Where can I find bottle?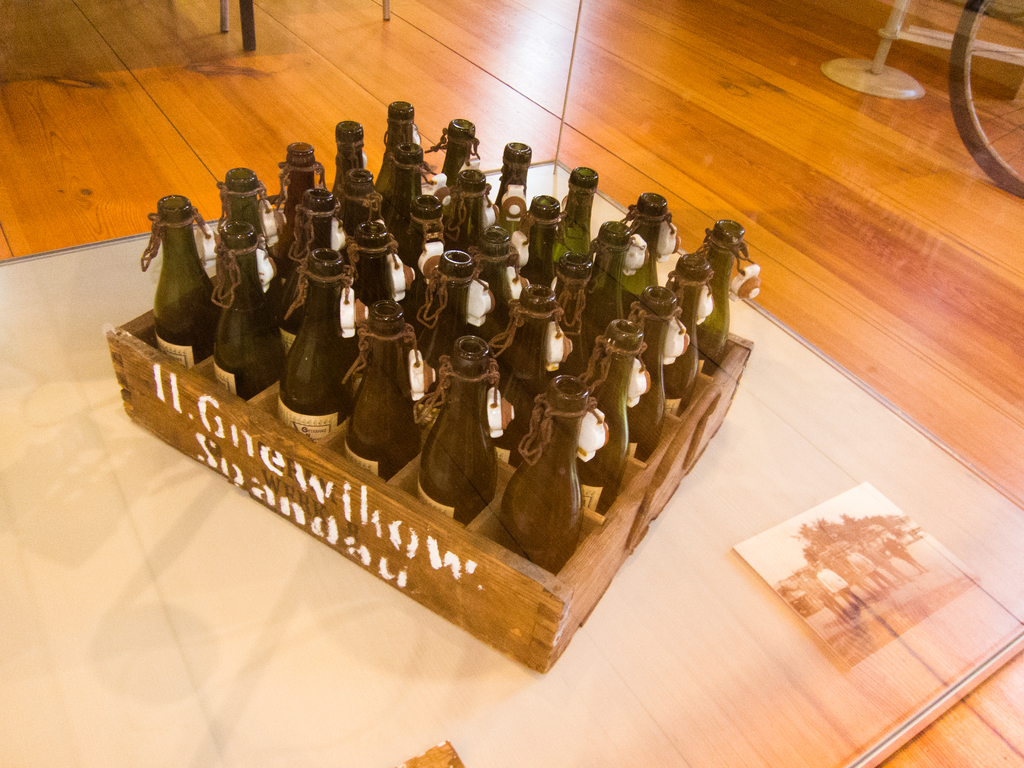
You can find it at 287, 184, 342, 275.
